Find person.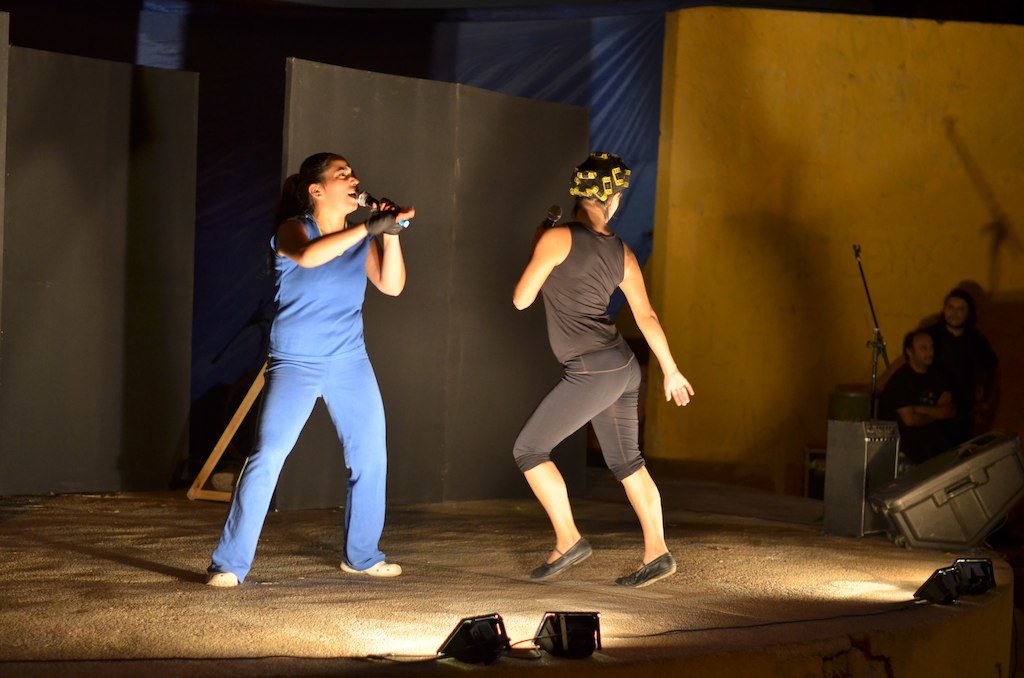
detection(512, 155, 696, 595).
